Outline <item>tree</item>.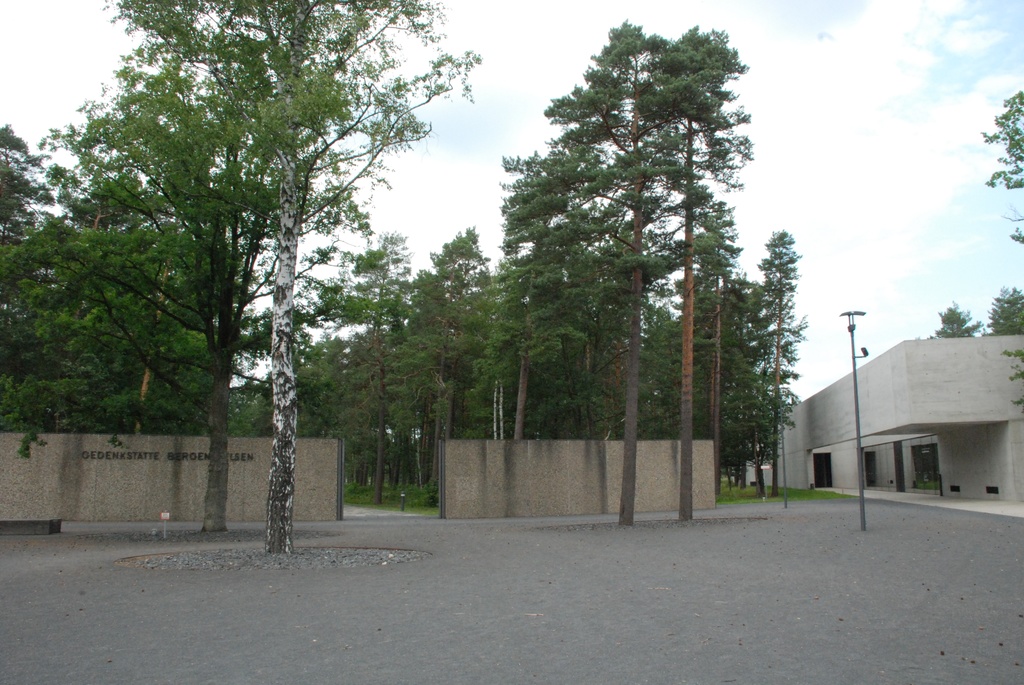
Outline: select_region(981, 278, 1023, 342).
